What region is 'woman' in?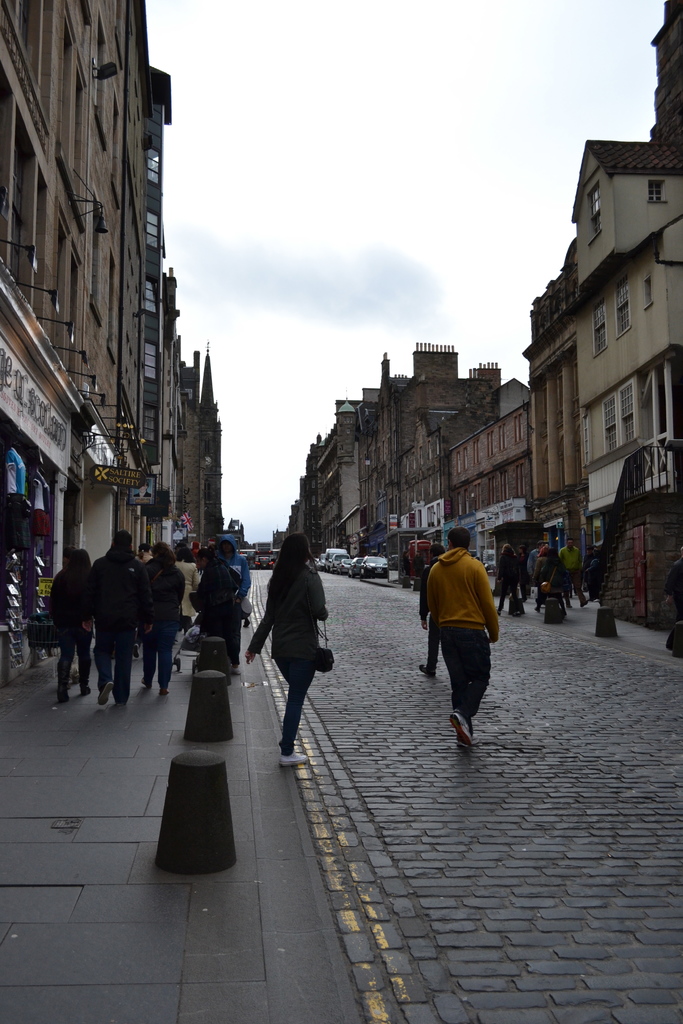
(left=245, top=531, right=327, bottom=766).
